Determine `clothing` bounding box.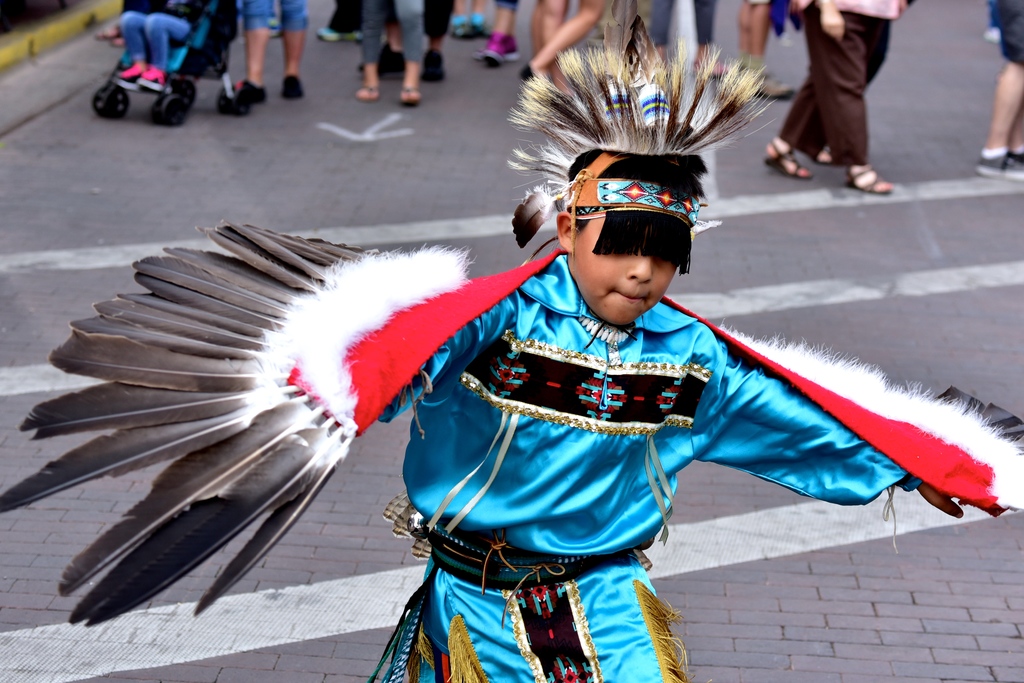
Determined: pyautogui.locateOnScreen(117, 0, 216, 80).
